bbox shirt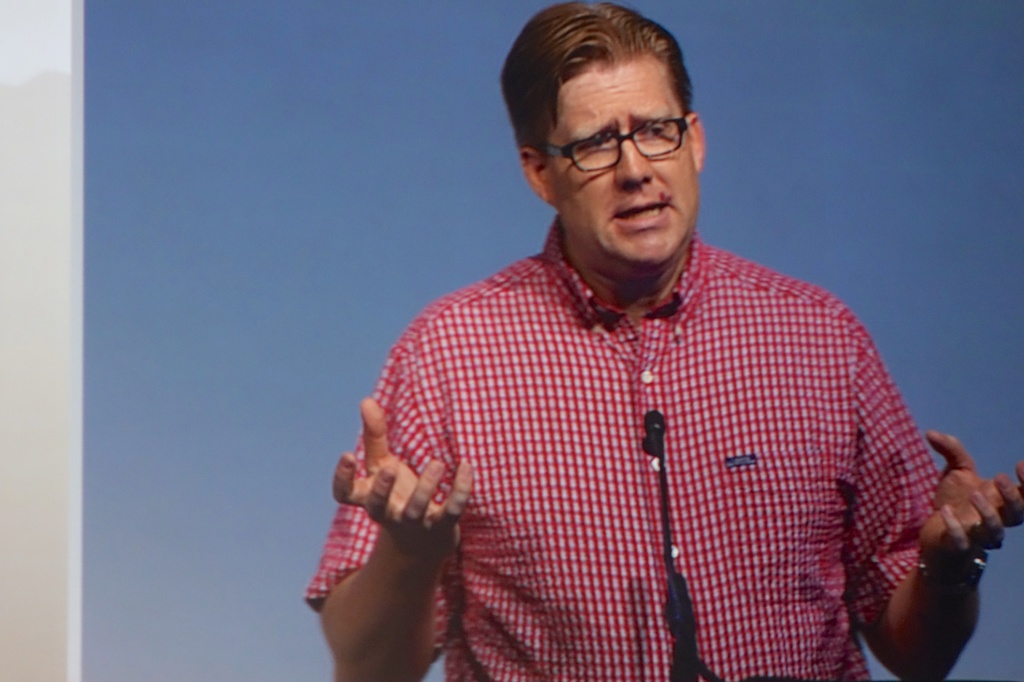
305, 211, 943, 681
